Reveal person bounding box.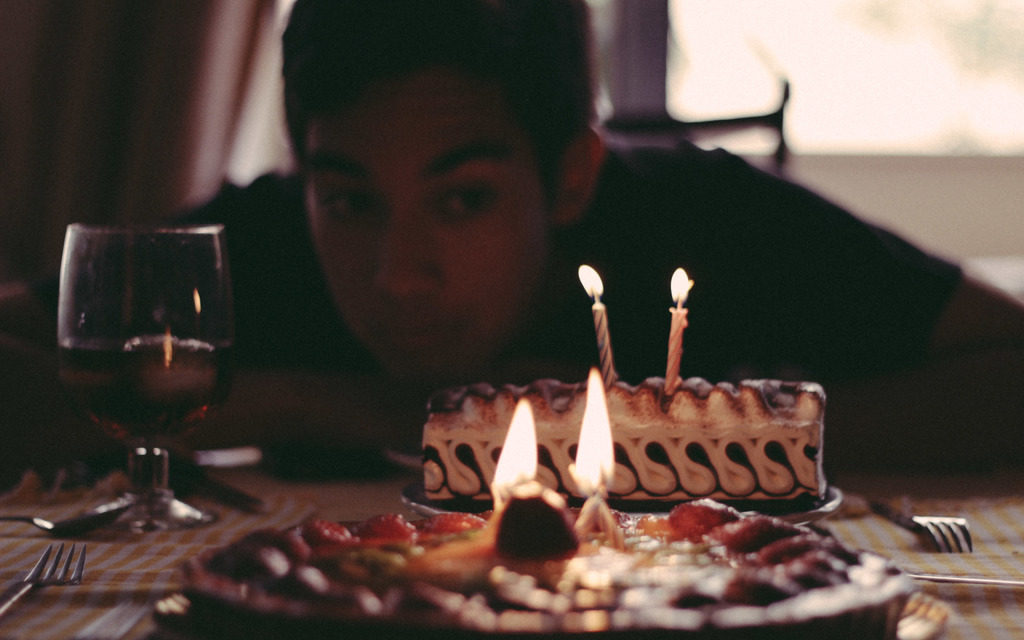
Revealed: [left=0, top=0, right=1023, bottom=465].
